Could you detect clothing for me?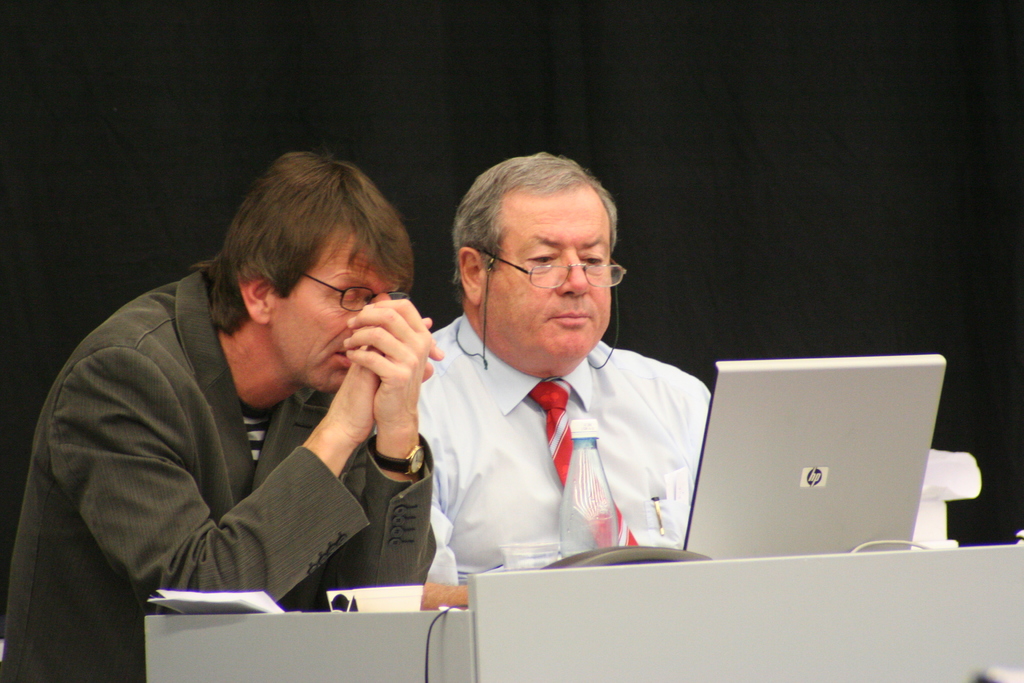
Detection result: 394, 274, 735, 582.
